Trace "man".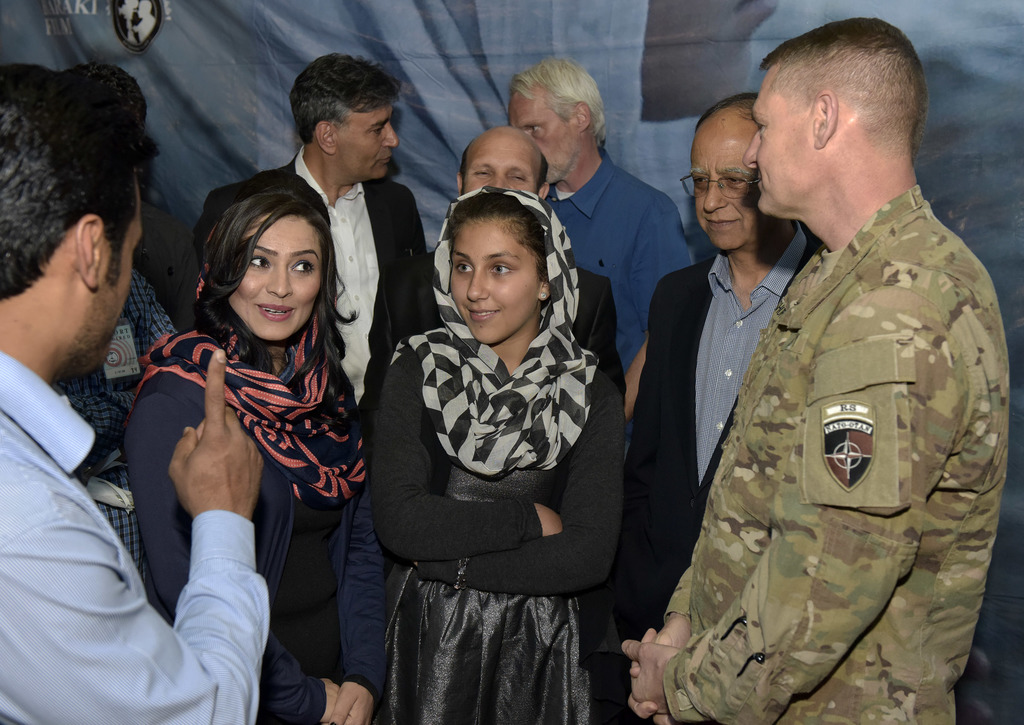
Traced to detection(207, 49, 439, 468).
